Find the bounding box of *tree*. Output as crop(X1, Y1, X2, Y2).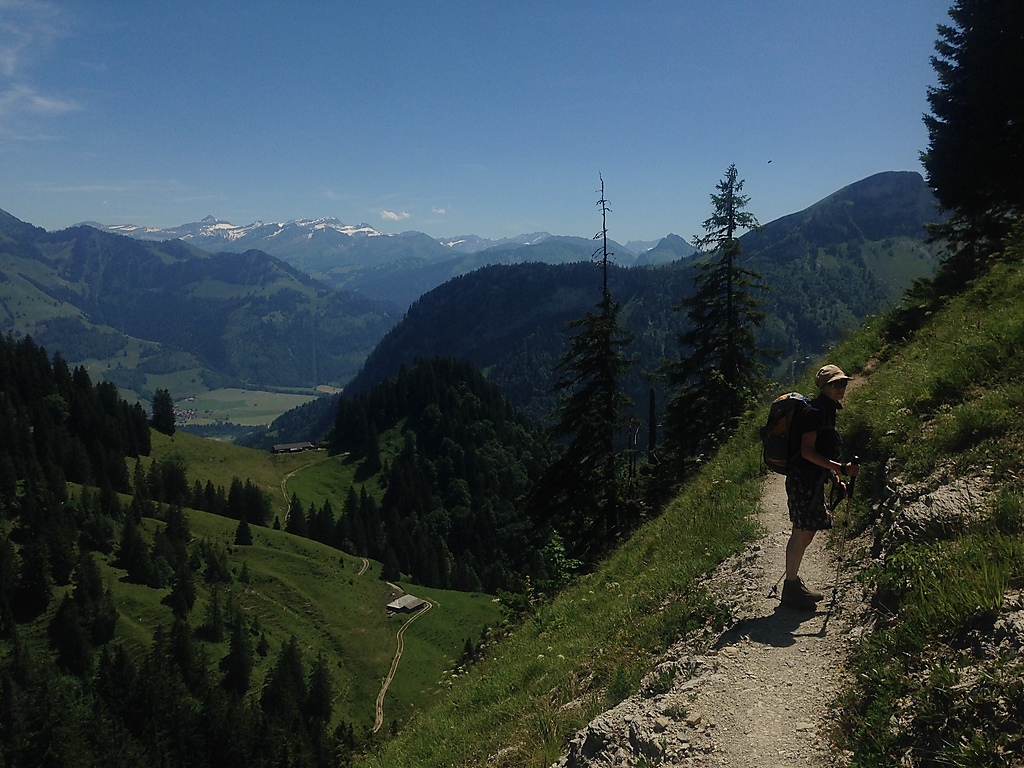
crop(198, 582, 224, 637).
